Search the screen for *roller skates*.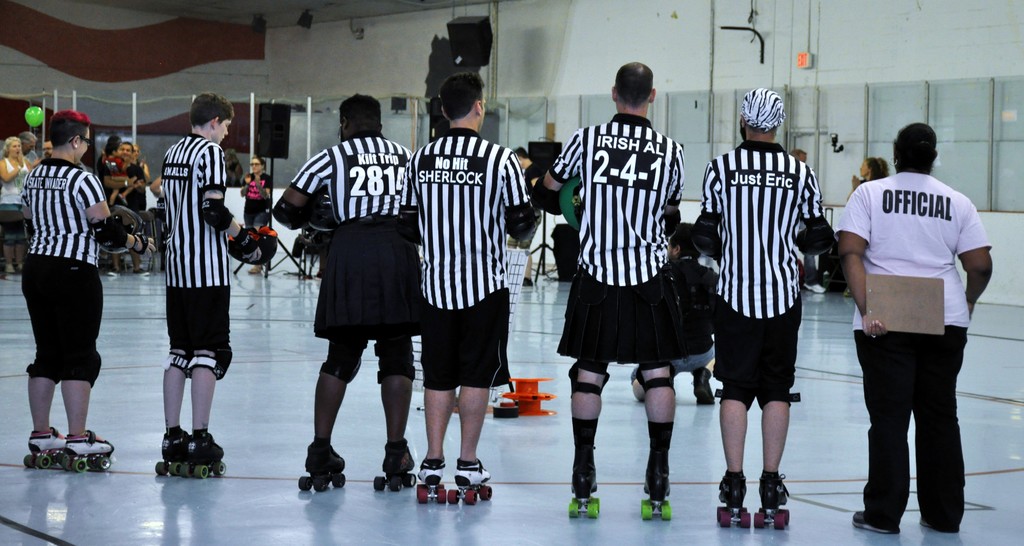
Found at x1=181, y1=431, x2=227, y2=483.
